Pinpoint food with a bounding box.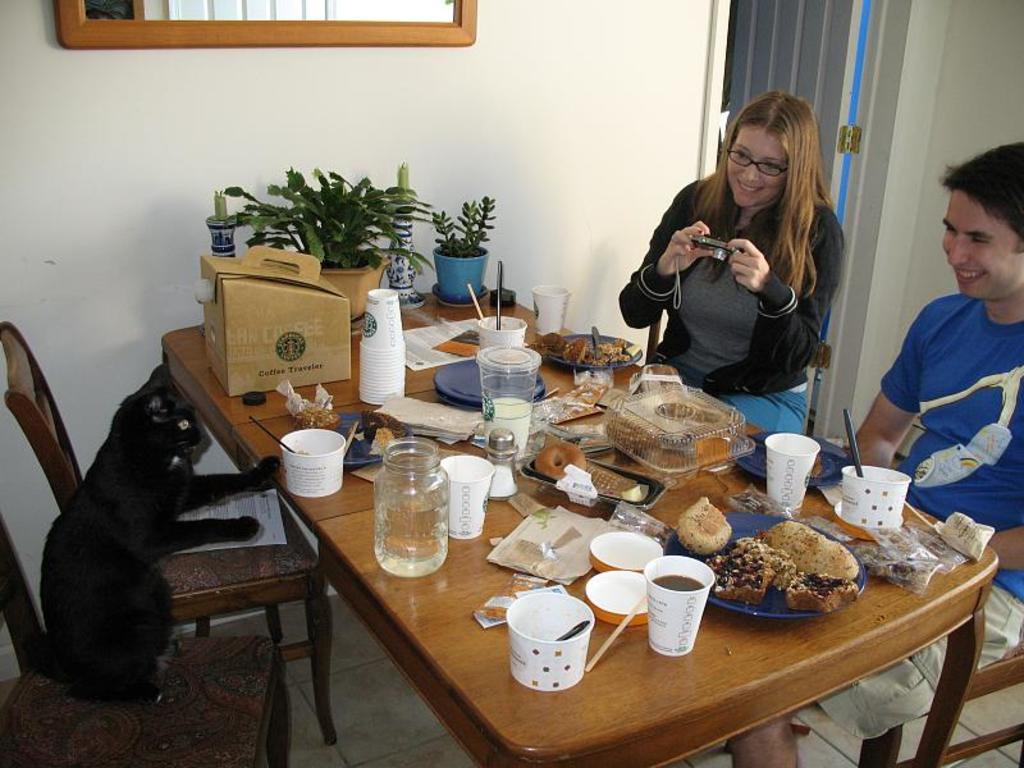
bbox(292, 404, 340, 433).
